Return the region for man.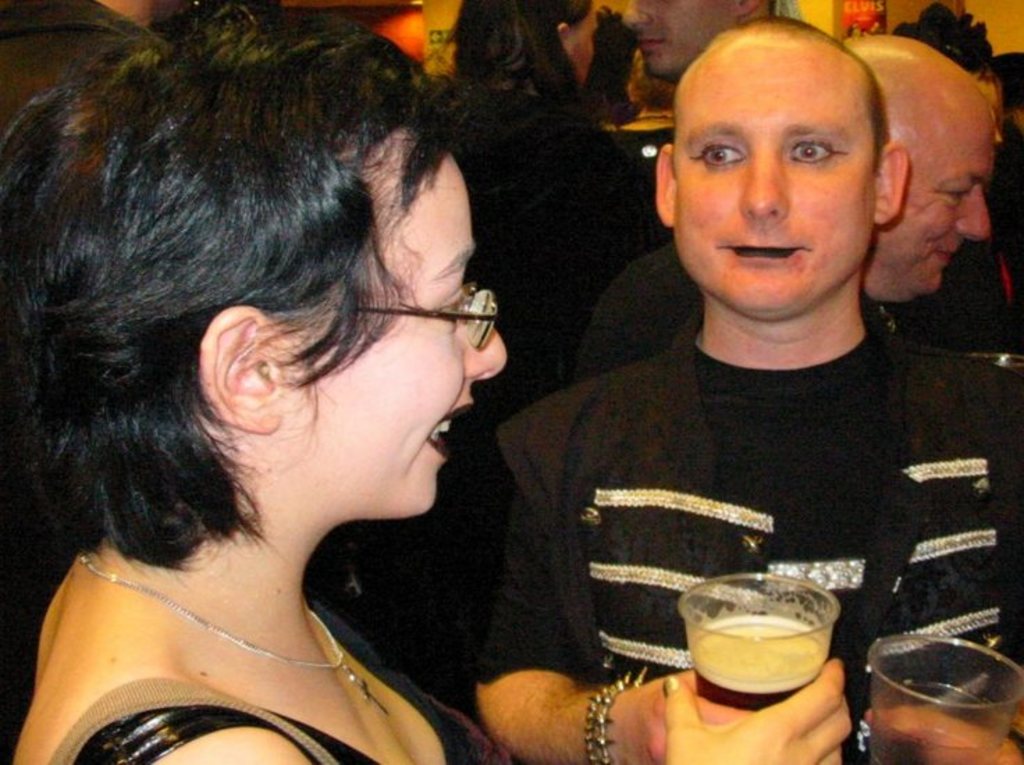
bbox=(632, 0, 778, 76).
